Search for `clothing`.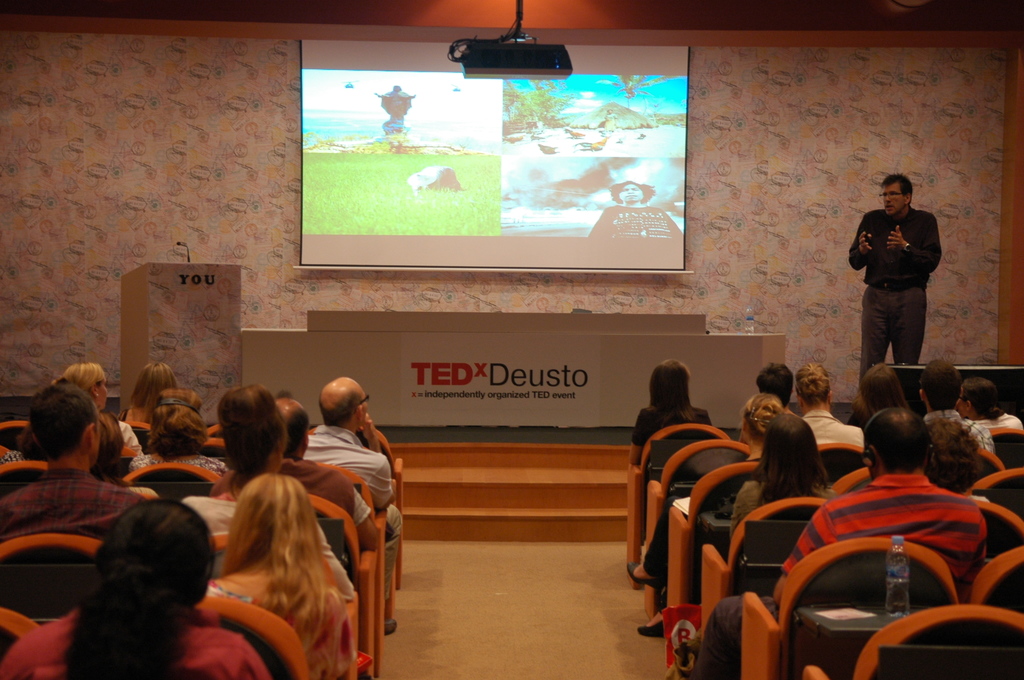
Found at Rect(849, 208, 943, 397).
